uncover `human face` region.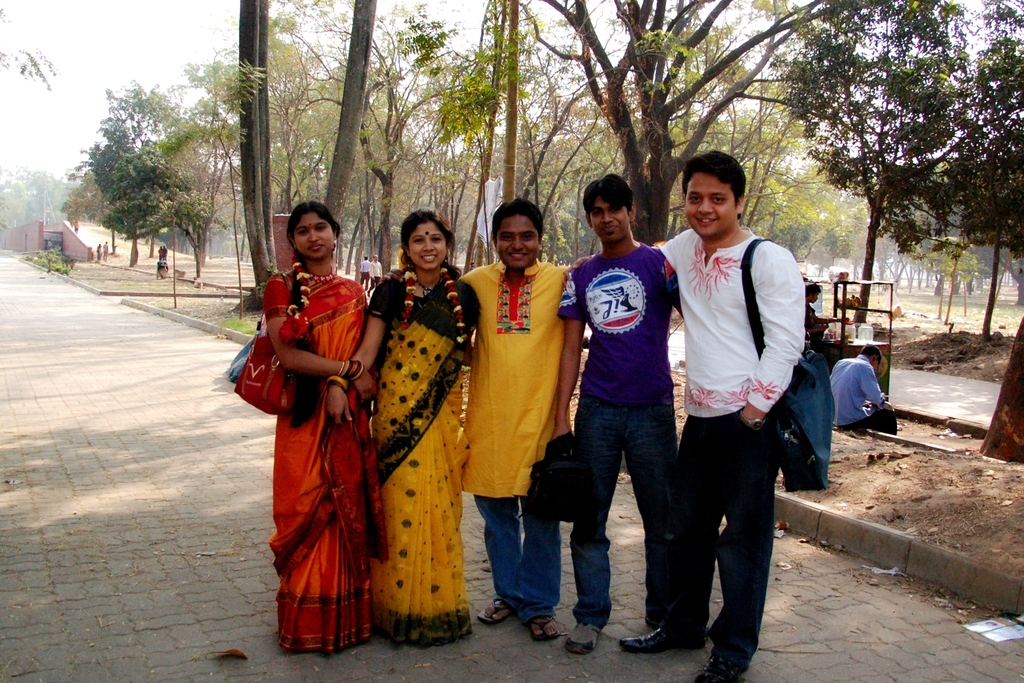
Uncovered: left=493, top=204, right=538, bottom=260.
